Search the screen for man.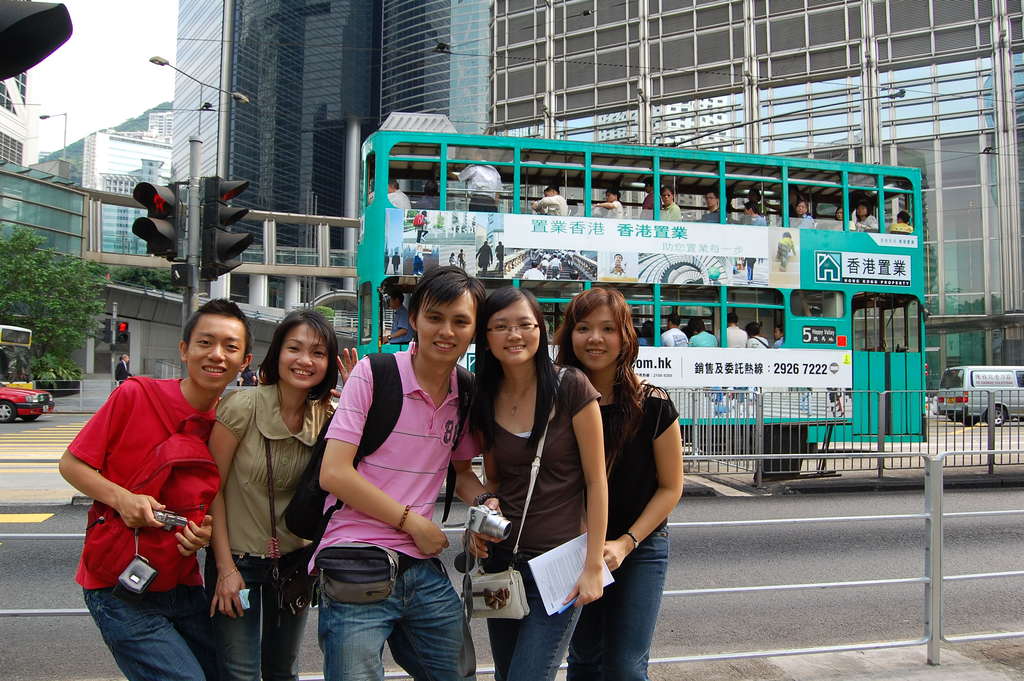
Found at 659/185/680/223.
